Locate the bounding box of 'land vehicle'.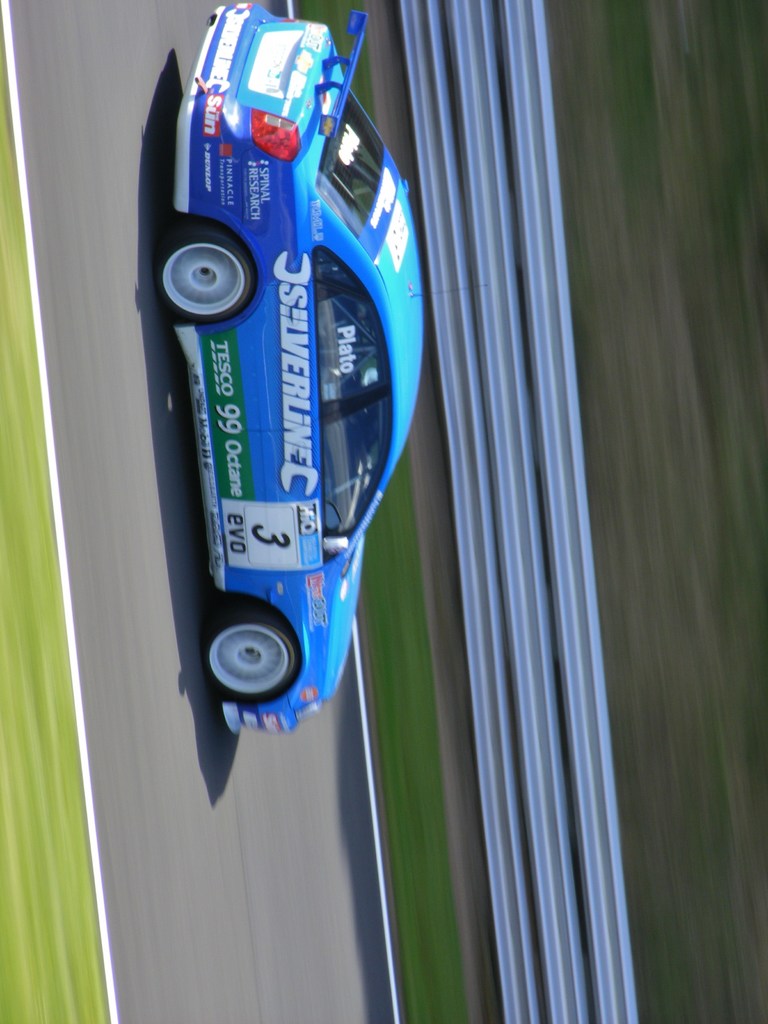
Bounding box: (x1=163, y1=4, x2=438, y2=778).
